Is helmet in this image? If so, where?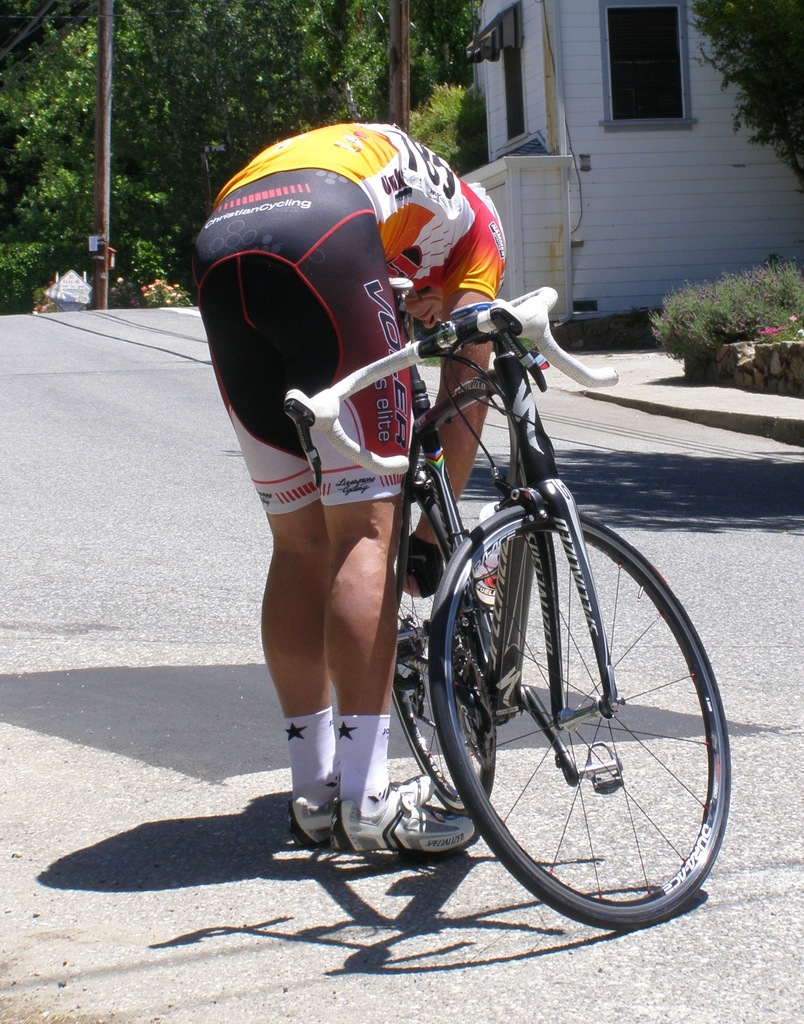
Yes, at detection(465, 179, 503, 239).
